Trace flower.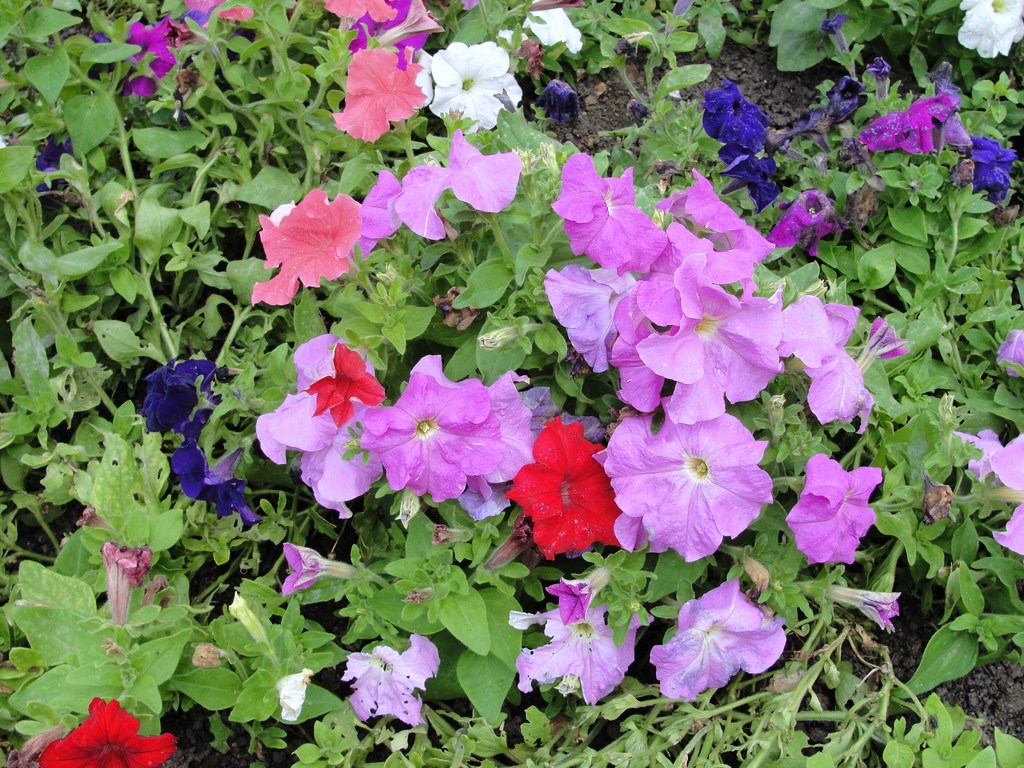
Traced to {"left": 178, "top": 428, "right": 256, "bottom": 526}.
